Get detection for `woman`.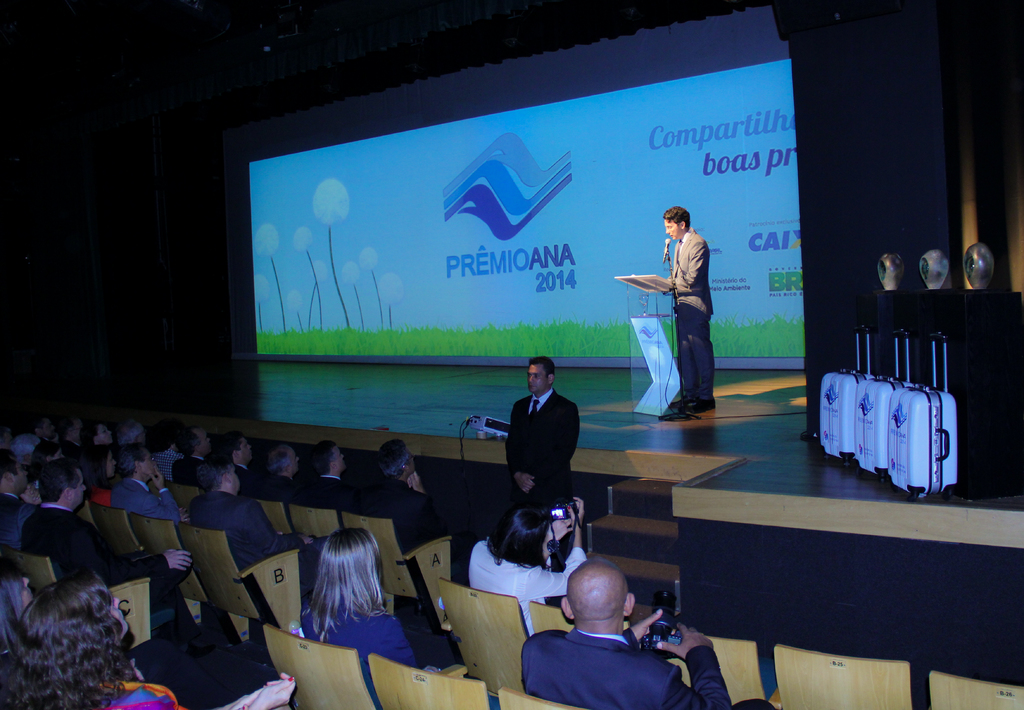
Detection: Rect(11, 570, 298, 709).
